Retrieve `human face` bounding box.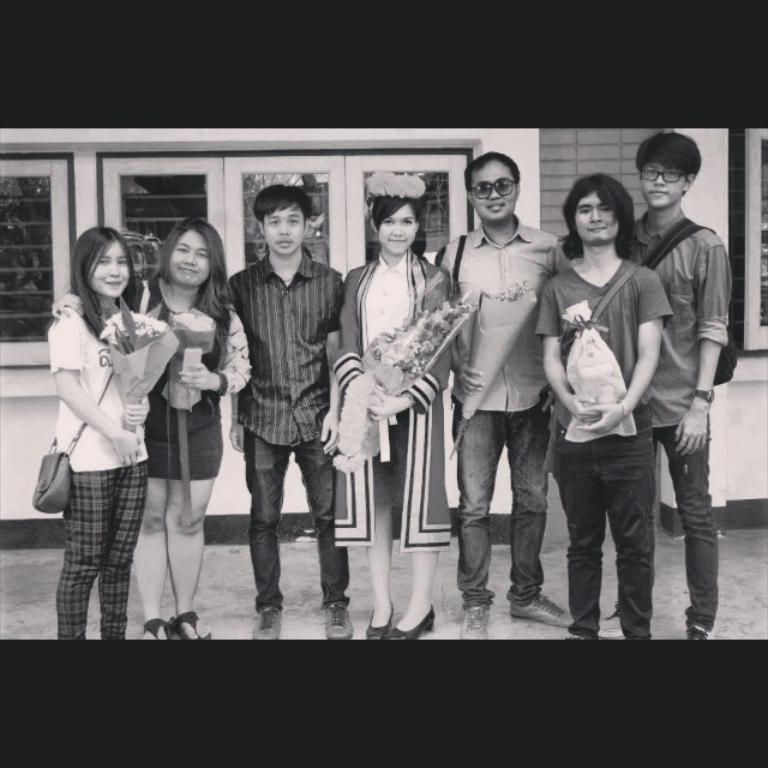
Bounding box: bbox(575, 191, 619, 244).
